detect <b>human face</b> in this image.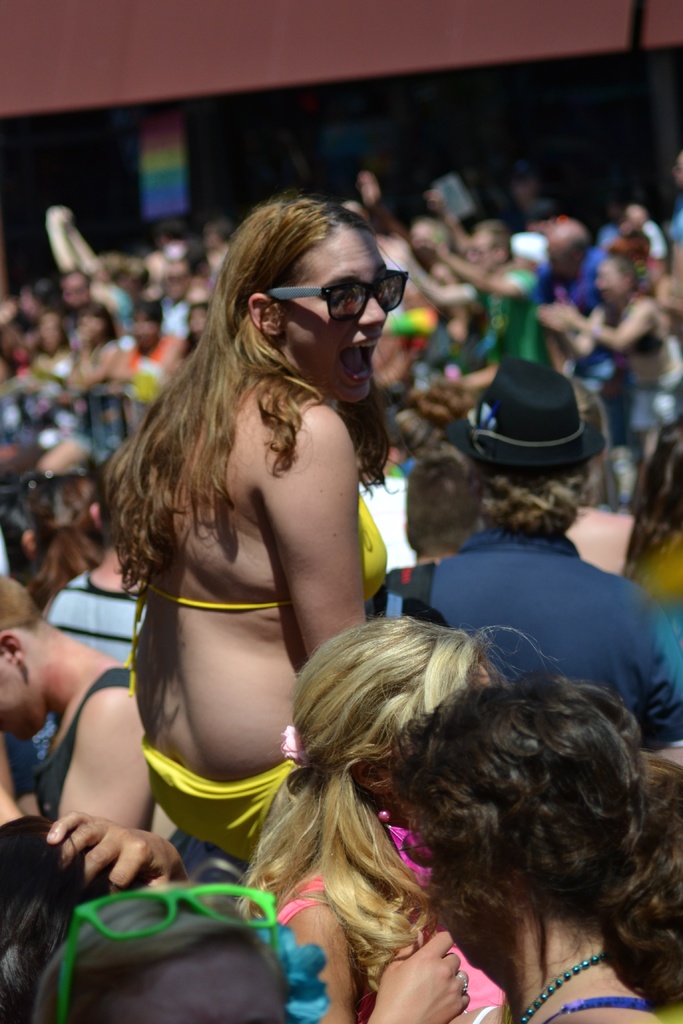
Detection: 95, 947, 288, 1023.
